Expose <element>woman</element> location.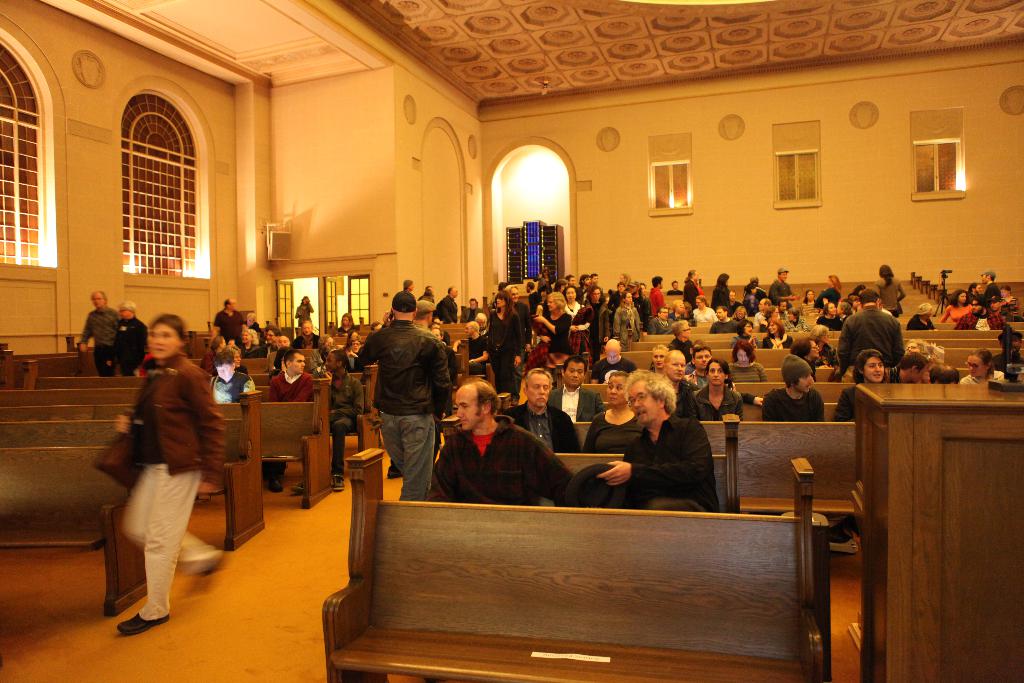
Exposed at <region>960, 350, 1009, 383</region>.
